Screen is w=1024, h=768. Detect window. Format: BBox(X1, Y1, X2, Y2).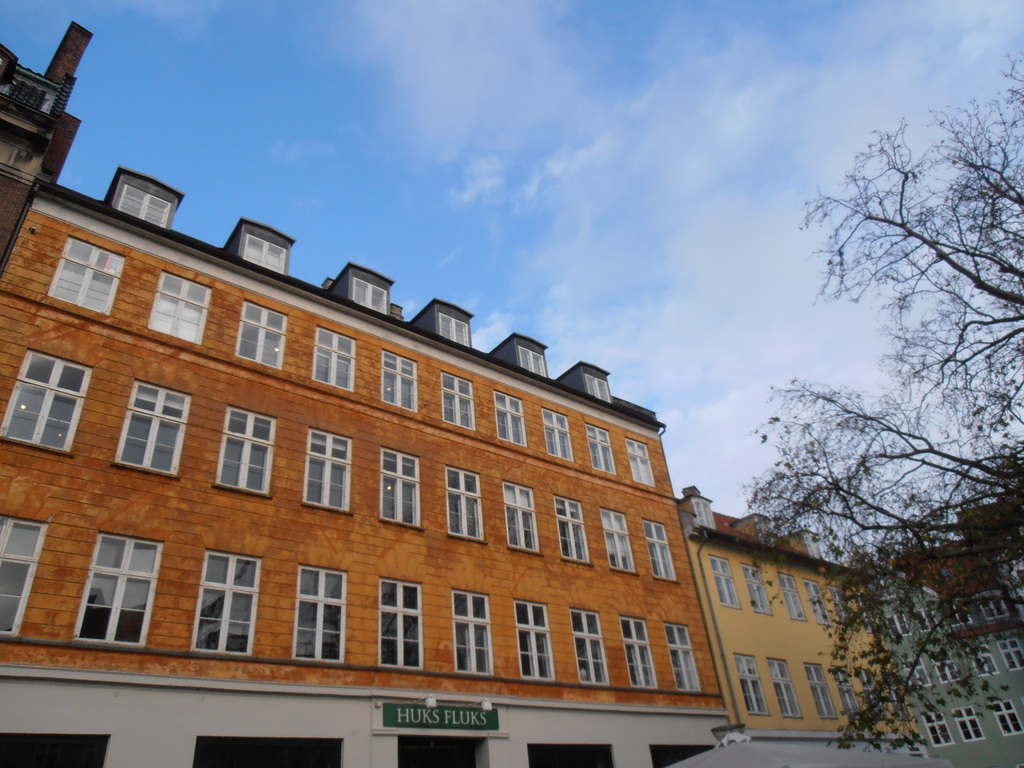
BBox(312, 327, 355, 393).
